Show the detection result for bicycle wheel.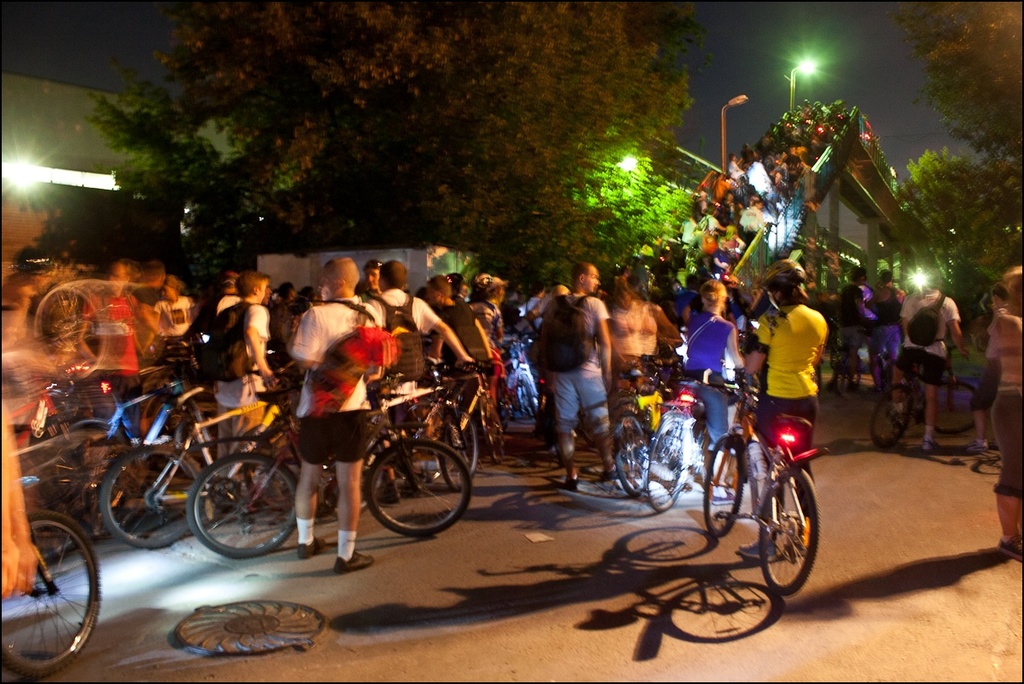
BBox(184, 450, 299, 561).
